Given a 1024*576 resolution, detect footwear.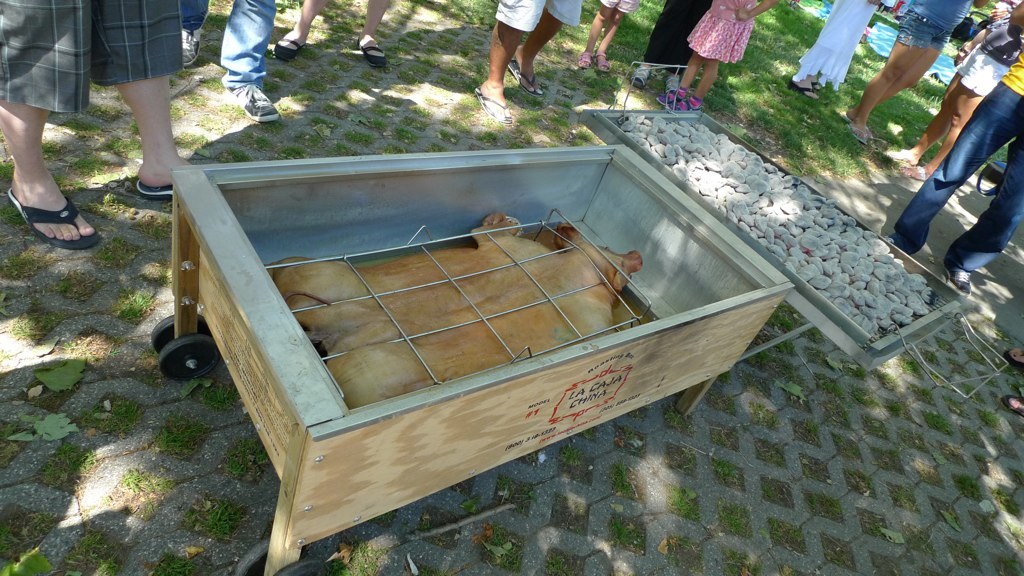
589, 50, 606, 71.
